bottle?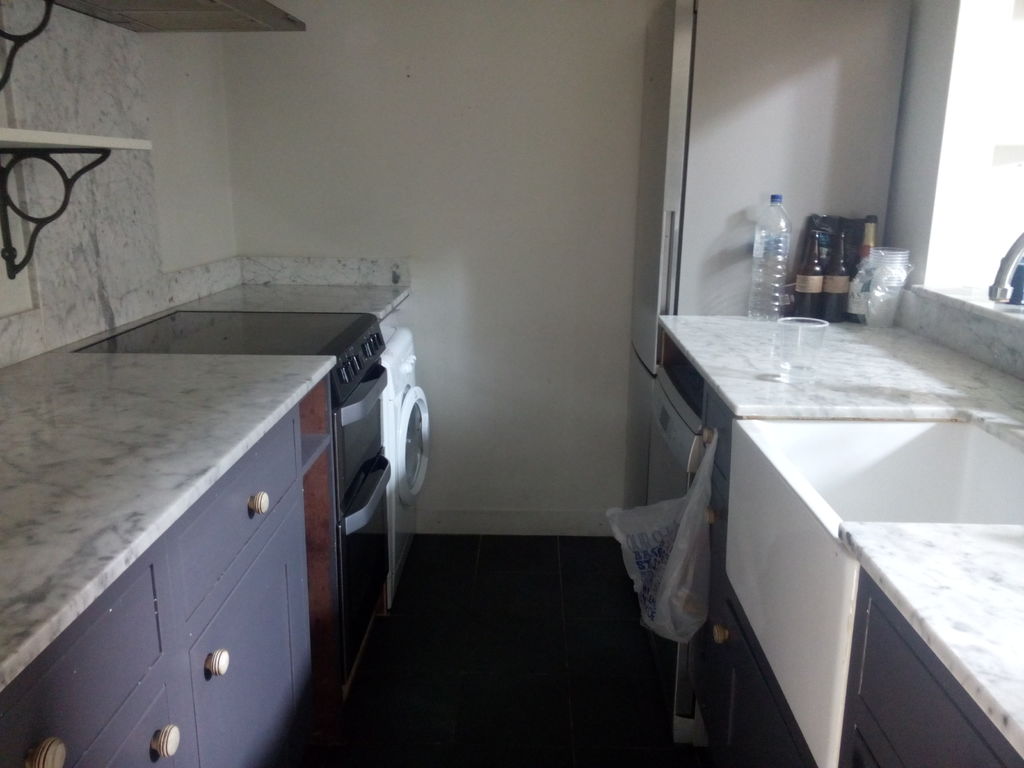
{"x1": 748, "y1": 195, "x2": 792, "y2": 323}
